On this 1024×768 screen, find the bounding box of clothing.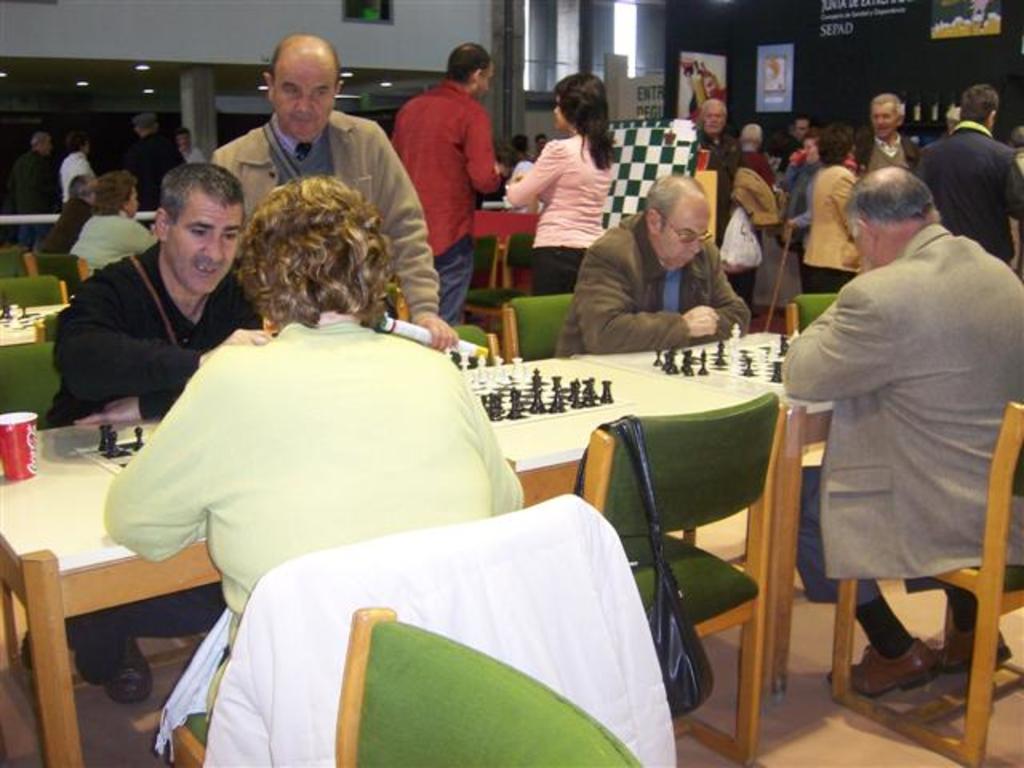
Bounding box: 798:266:858:291.
